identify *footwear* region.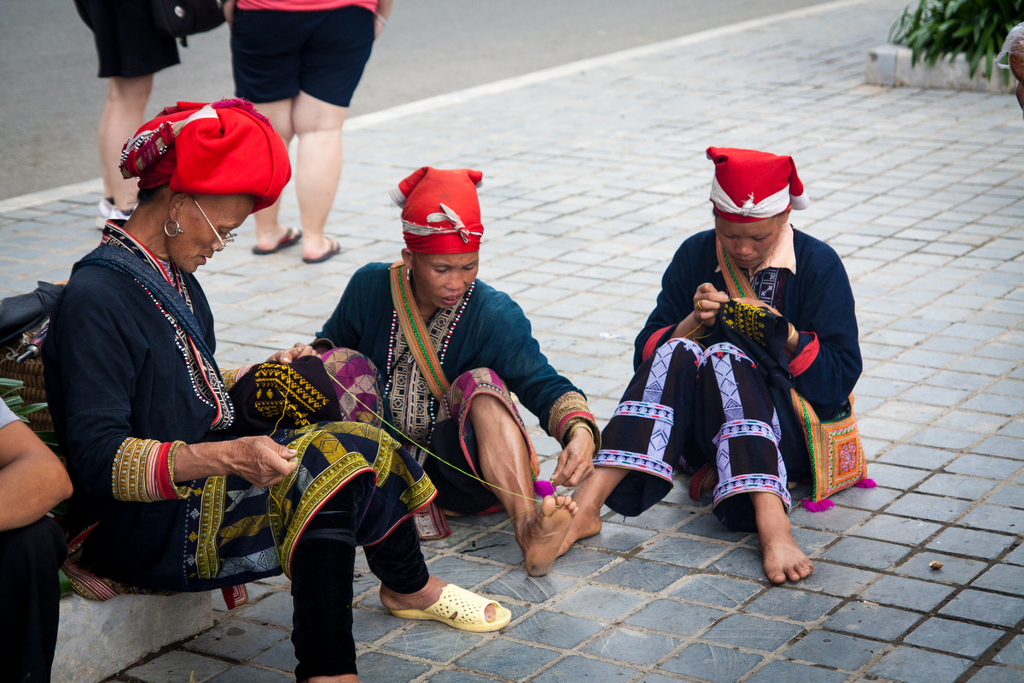
Region: locate(106, 209, 129, 229).
